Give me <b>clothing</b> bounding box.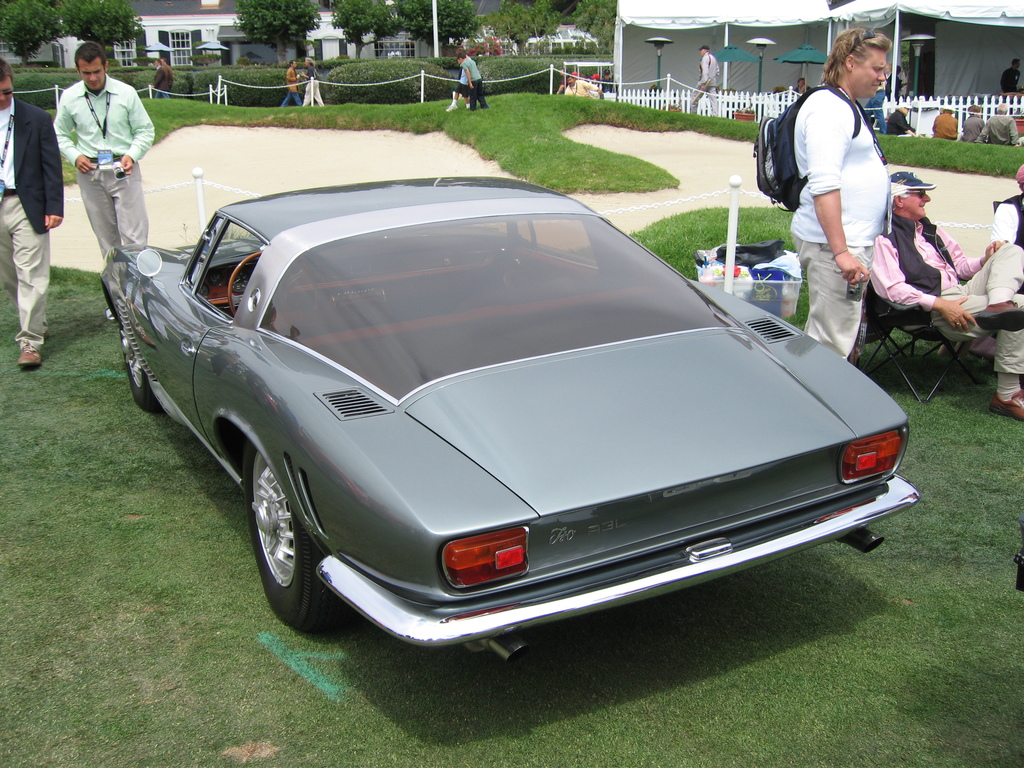
[x1=865, y1=83, x2=886, y2=134].
